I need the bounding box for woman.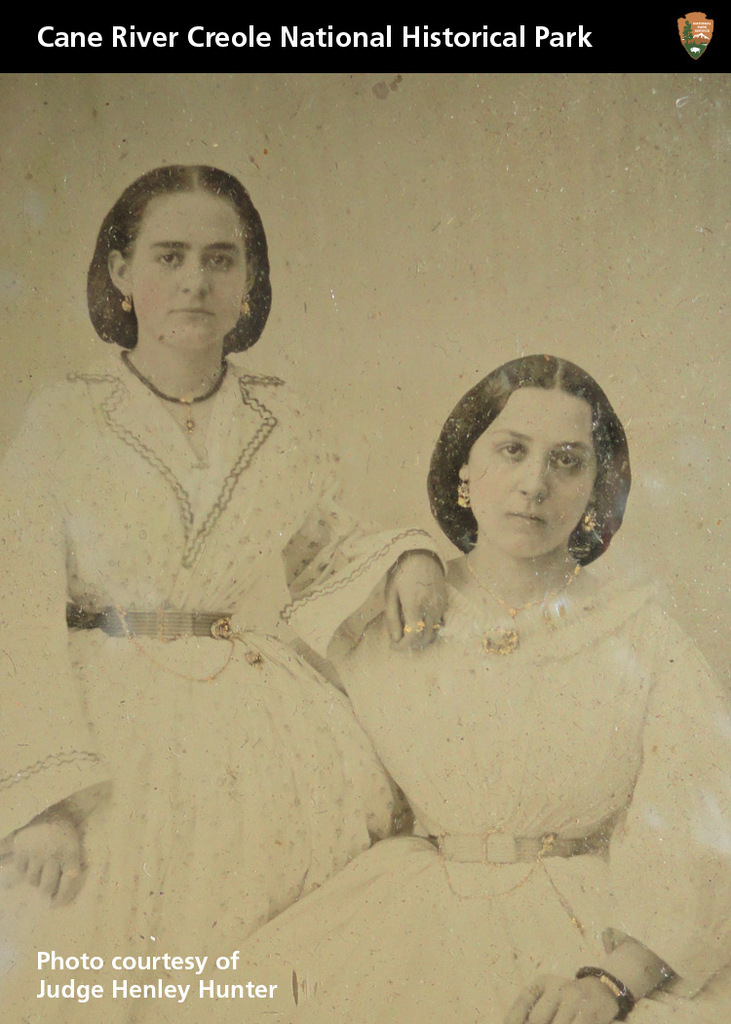
Here it is: bbox=(193, 354, 730, 1023).
